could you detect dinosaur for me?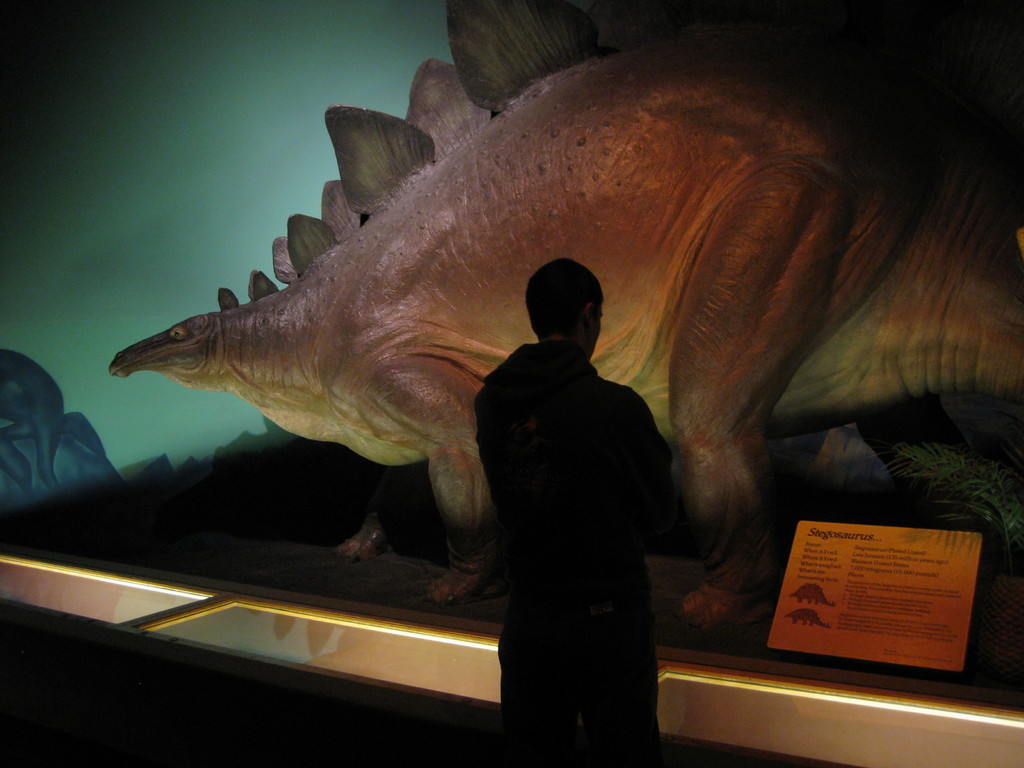
Detection result: 783, 582, 836, 606.
